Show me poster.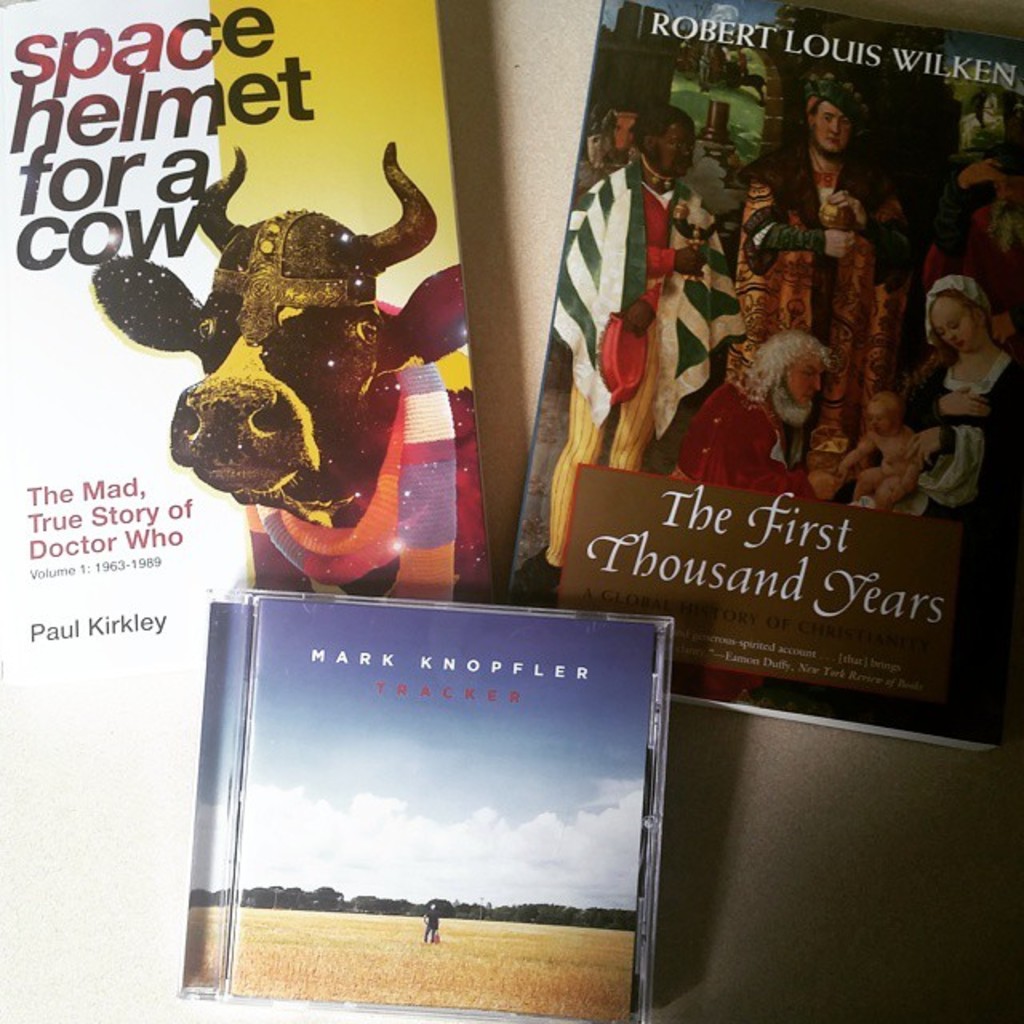
poster is here: bbox=(501, 0, 1022, 747).
